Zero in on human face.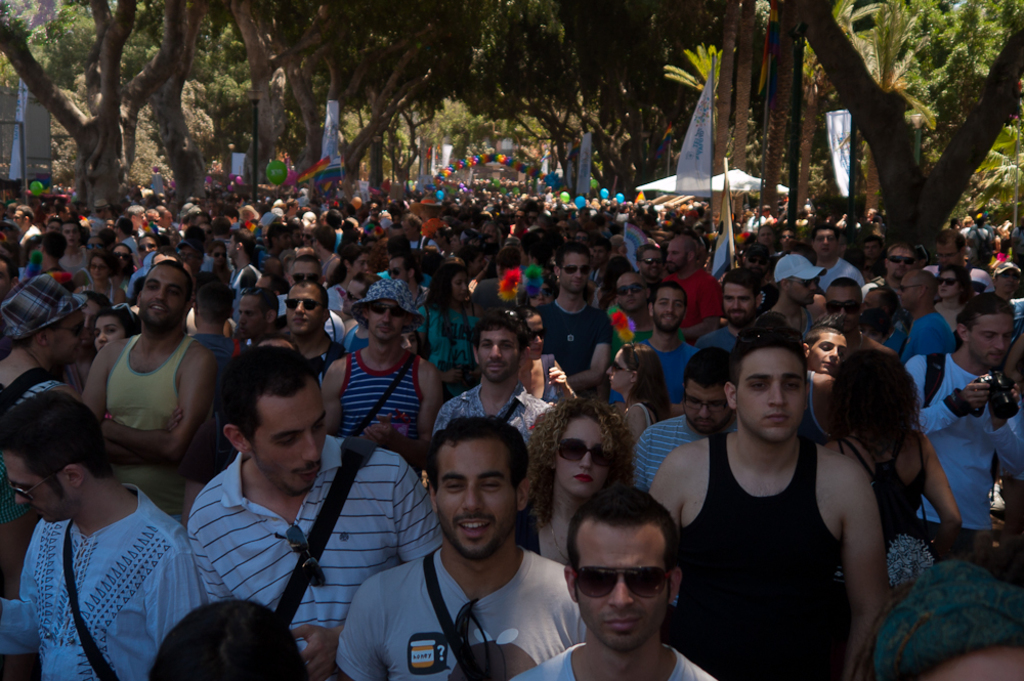
Zeroed in: bbox=[4, 449, 78, 523].
